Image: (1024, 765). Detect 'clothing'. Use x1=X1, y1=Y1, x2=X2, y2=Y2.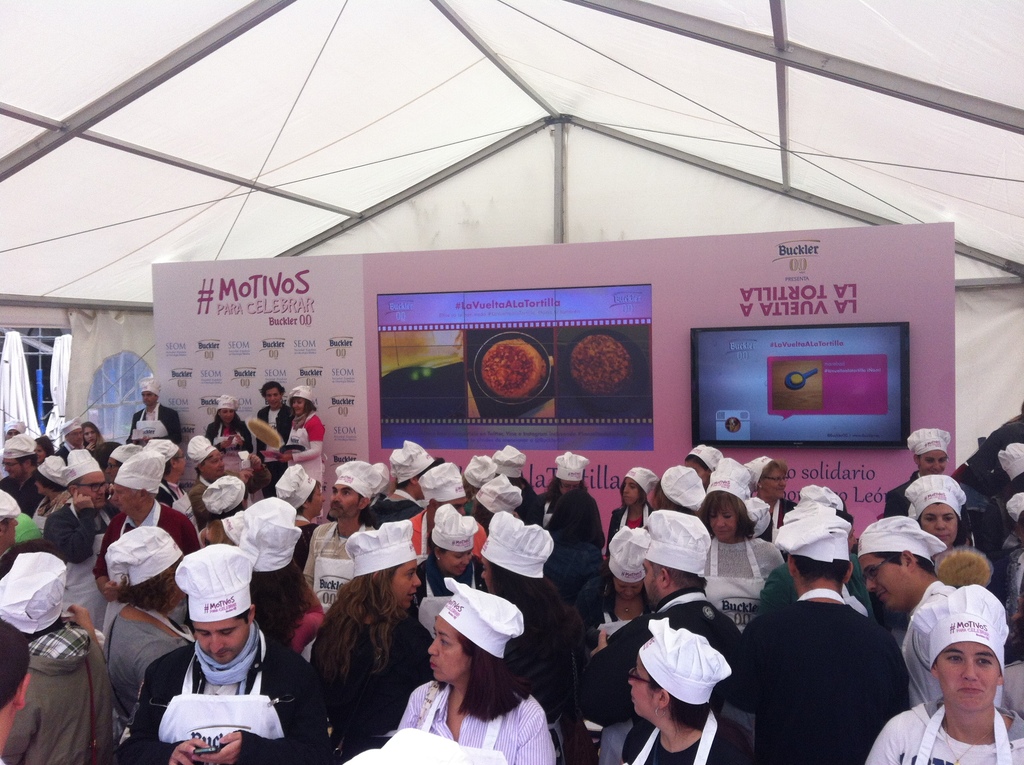
x1=45, y1=499, x2=111, y2=627.
